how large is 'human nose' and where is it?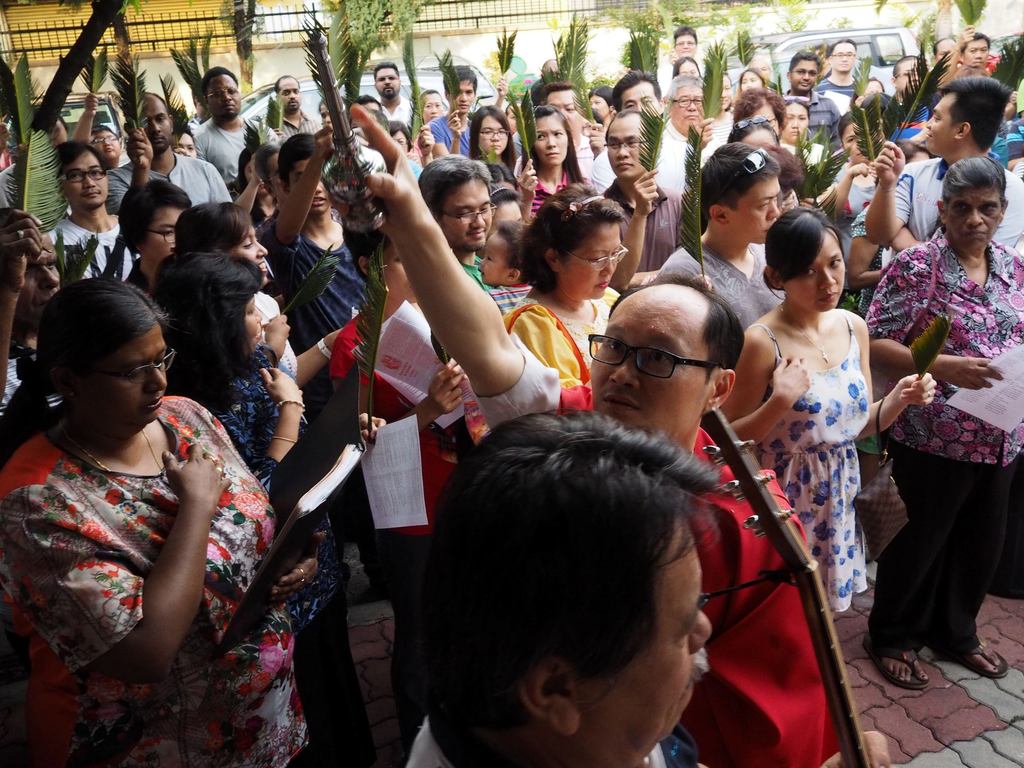
Bounding box: Rect(429, 105, 436, 117).
